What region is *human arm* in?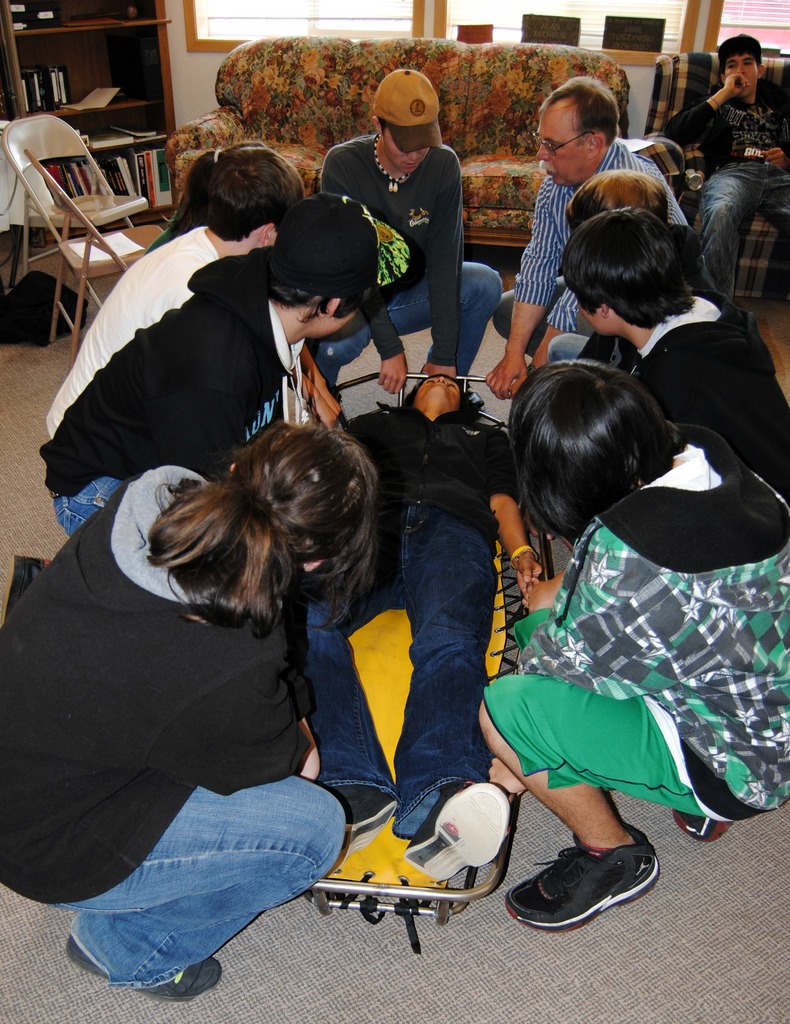
left=508, top=518, right=666, bottom=697.
